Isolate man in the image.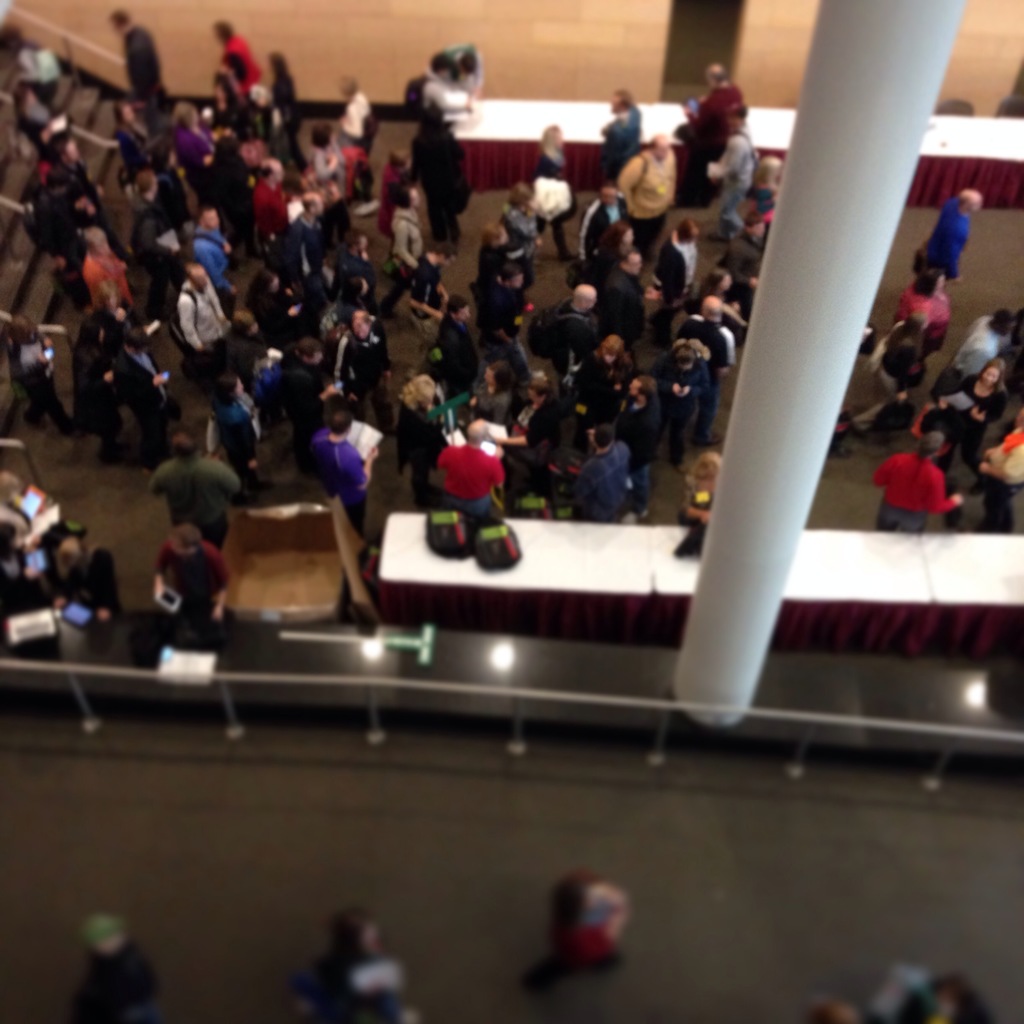
Isolated region: 488/260/547/387.
